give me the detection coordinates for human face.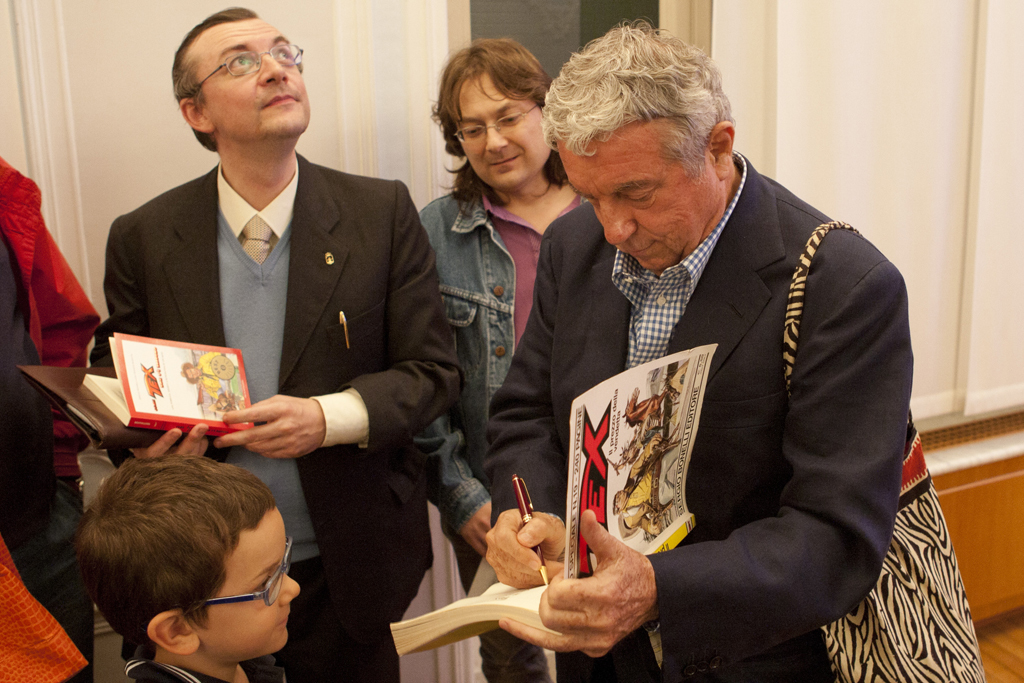
x1=455, y1=67, x2=551, y2=187.
